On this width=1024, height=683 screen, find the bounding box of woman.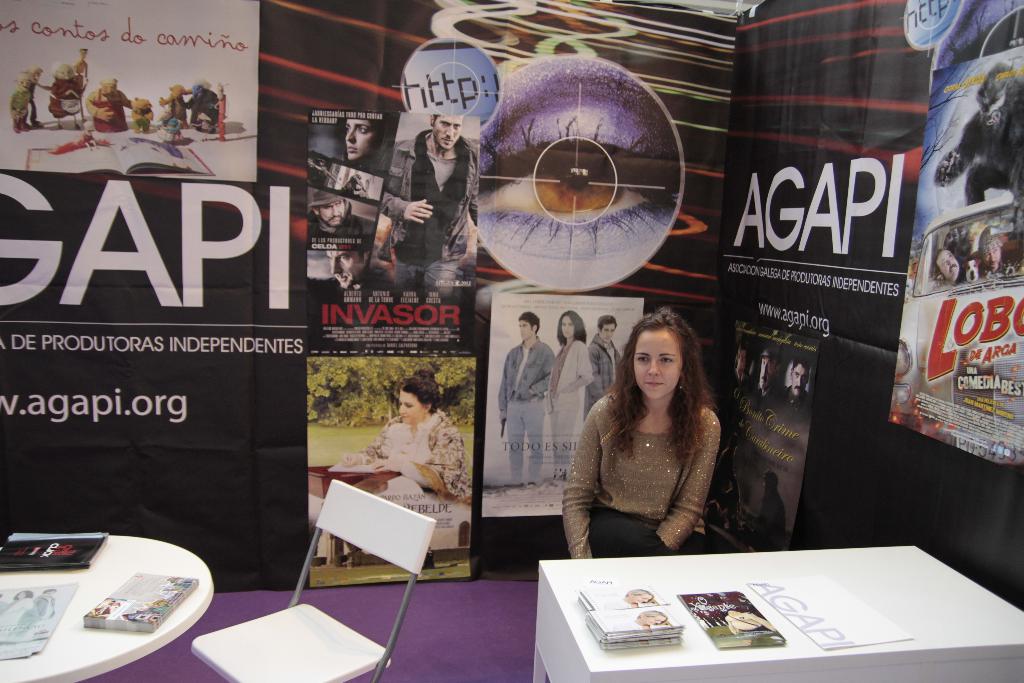
Bounding box: region(589, 313, 744, 550).
